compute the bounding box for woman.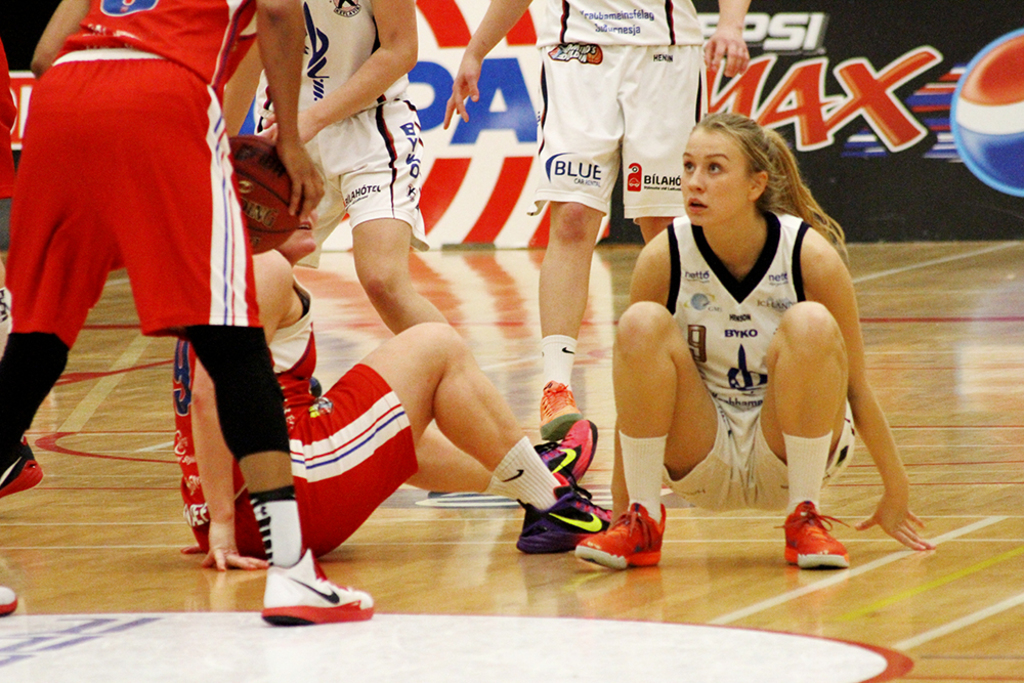
<box>167,194,613,574</box>.
